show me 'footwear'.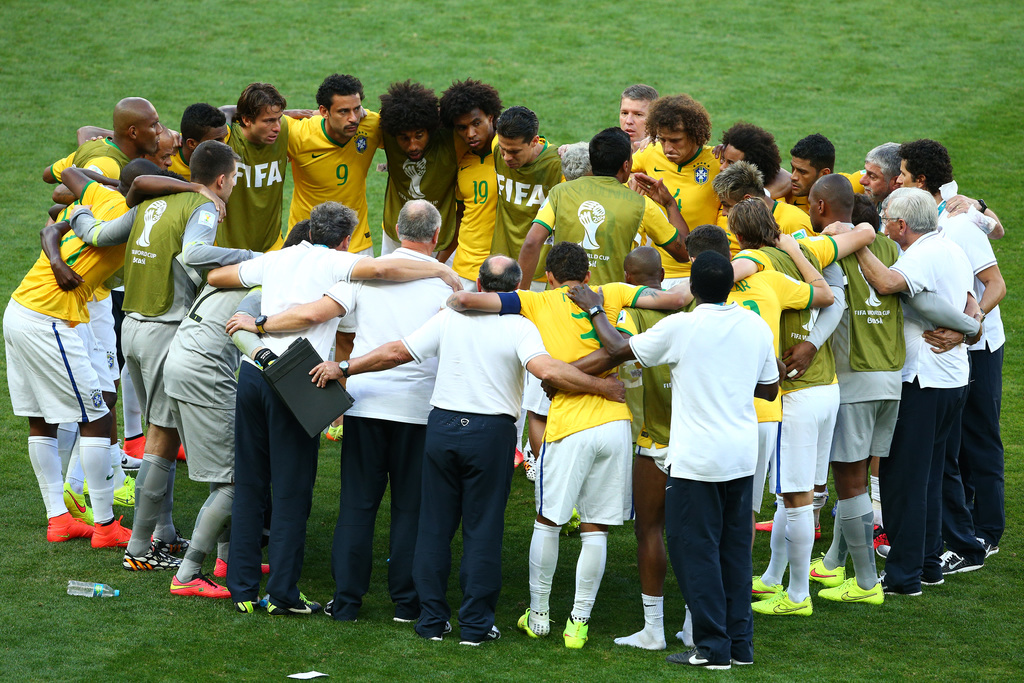
'footwear' is here: x1=119, y1=546, x2=180, y2=576.
